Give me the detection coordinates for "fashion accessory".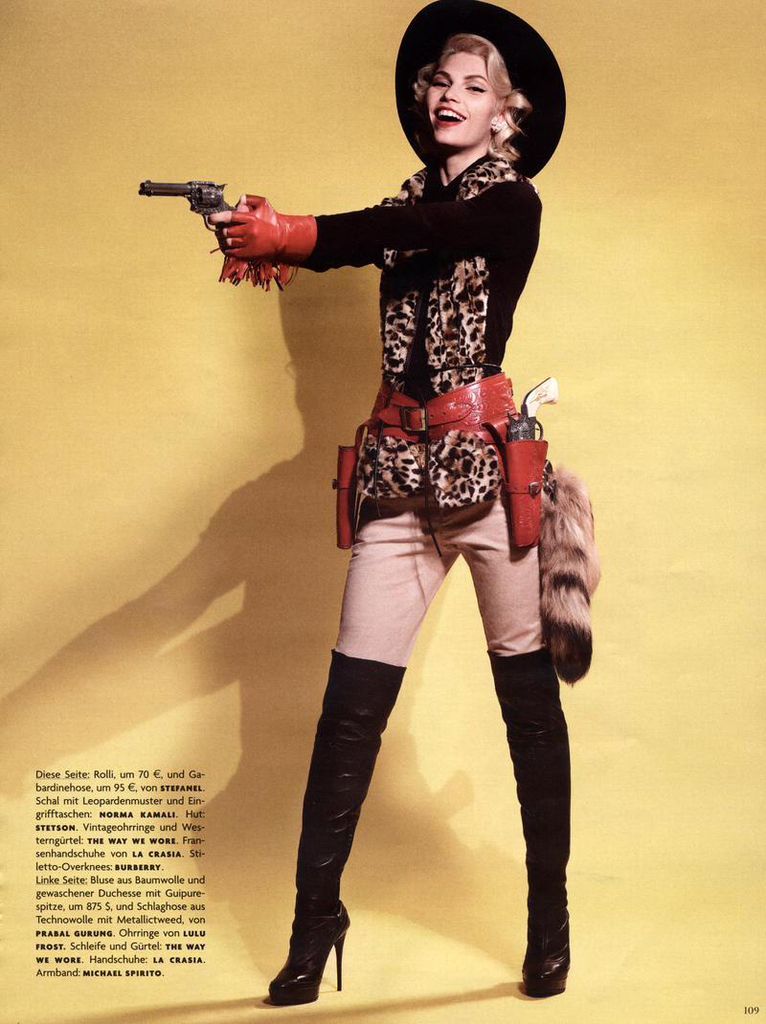
Rect(217, 195, 322, 260).
